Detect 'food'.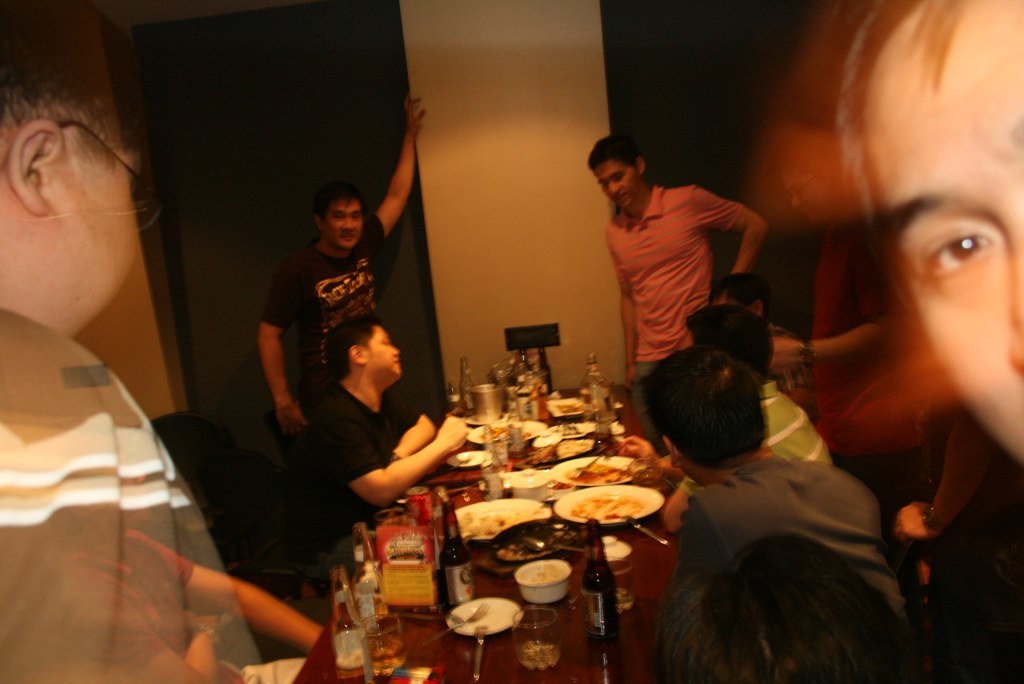
Detected at detection(479, 424, 530, 441).
